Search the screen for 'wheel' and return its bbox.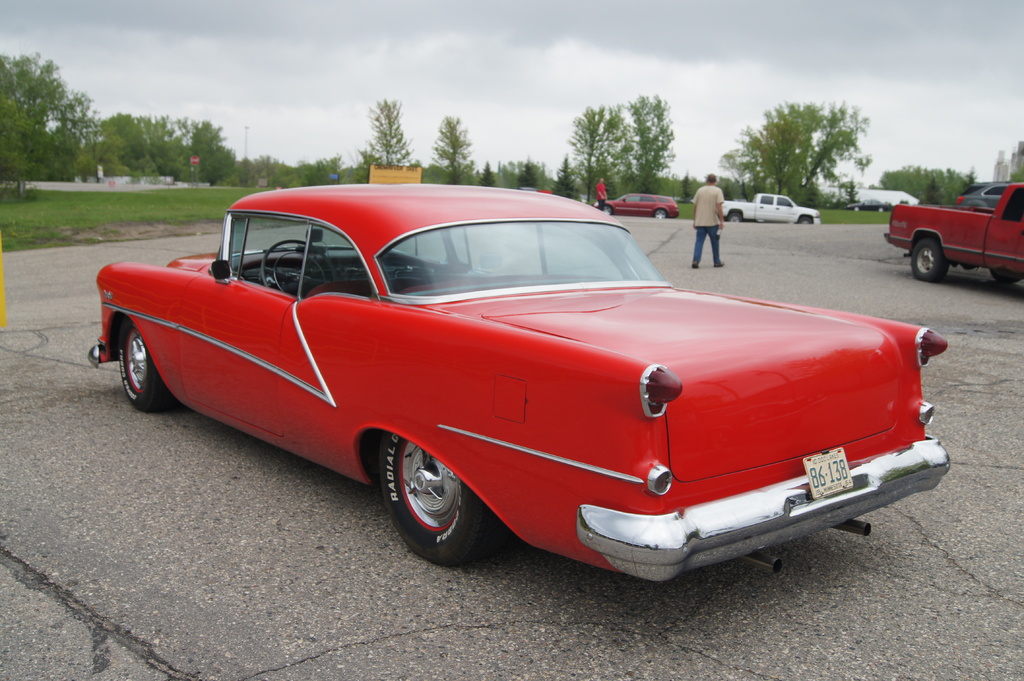
Found: crop(990, 270, 1020, 285).
